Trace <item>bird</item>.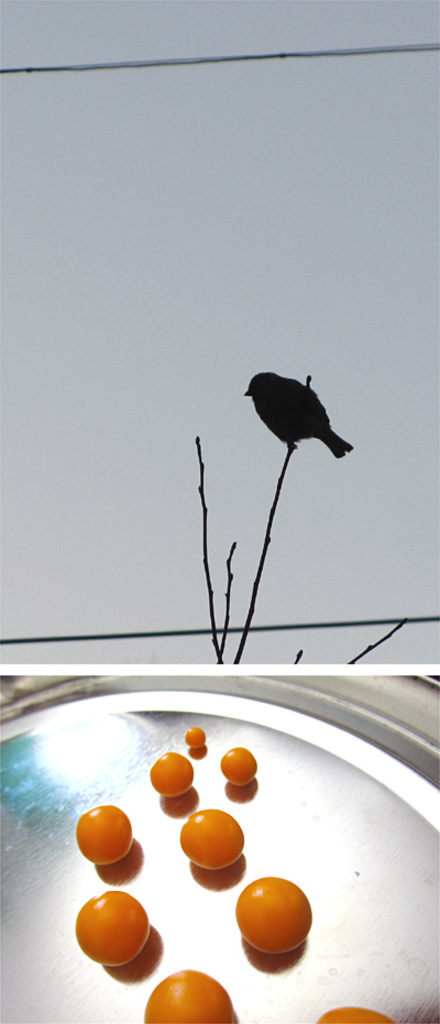
Traced to (243, 362, 360, 470).
